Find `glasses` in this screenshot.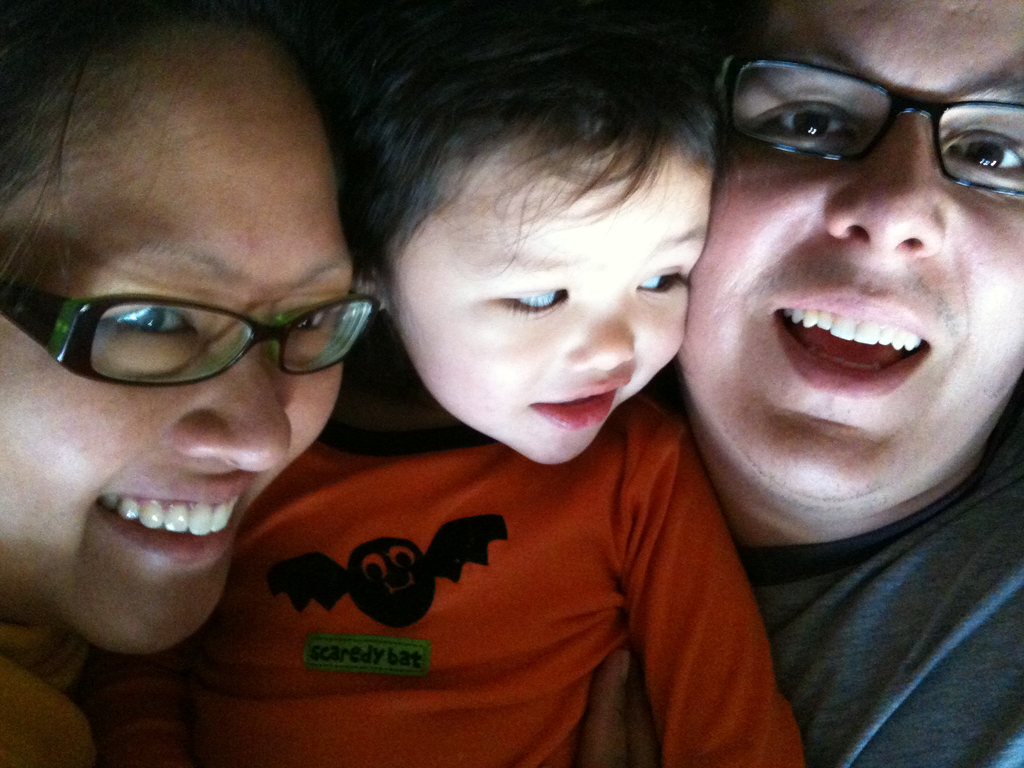
The bounding box for `glasses` is box(0, 285, 380, 379).
